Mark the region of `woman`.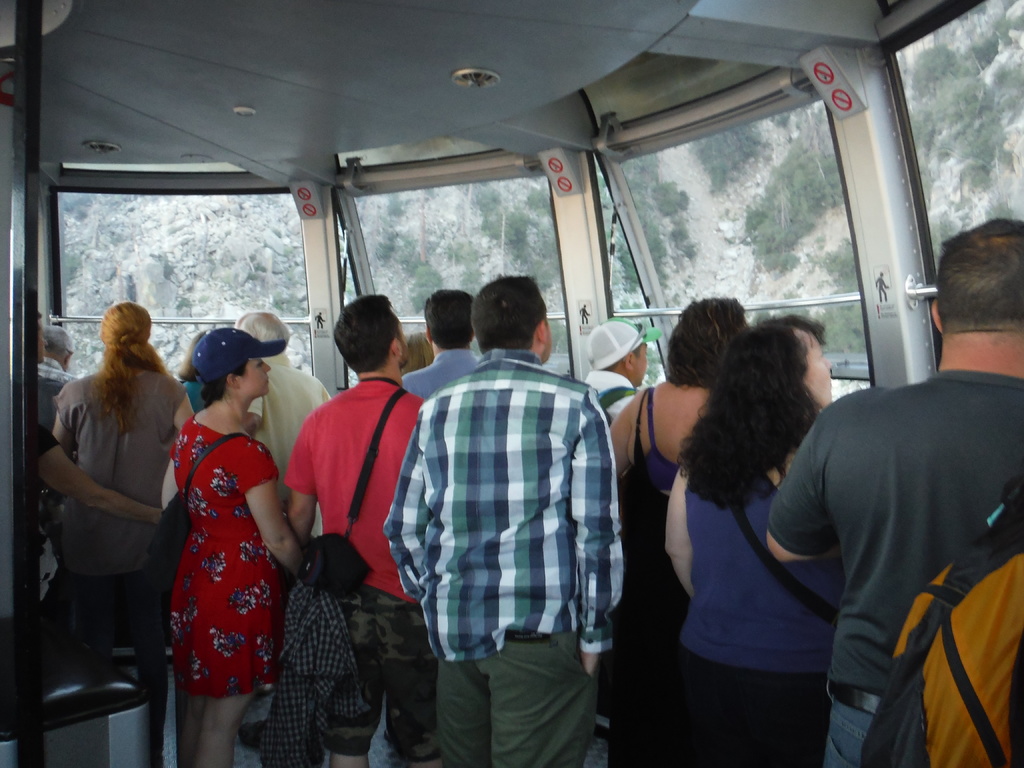
Region: Rect(230, 305, 332, 540).
